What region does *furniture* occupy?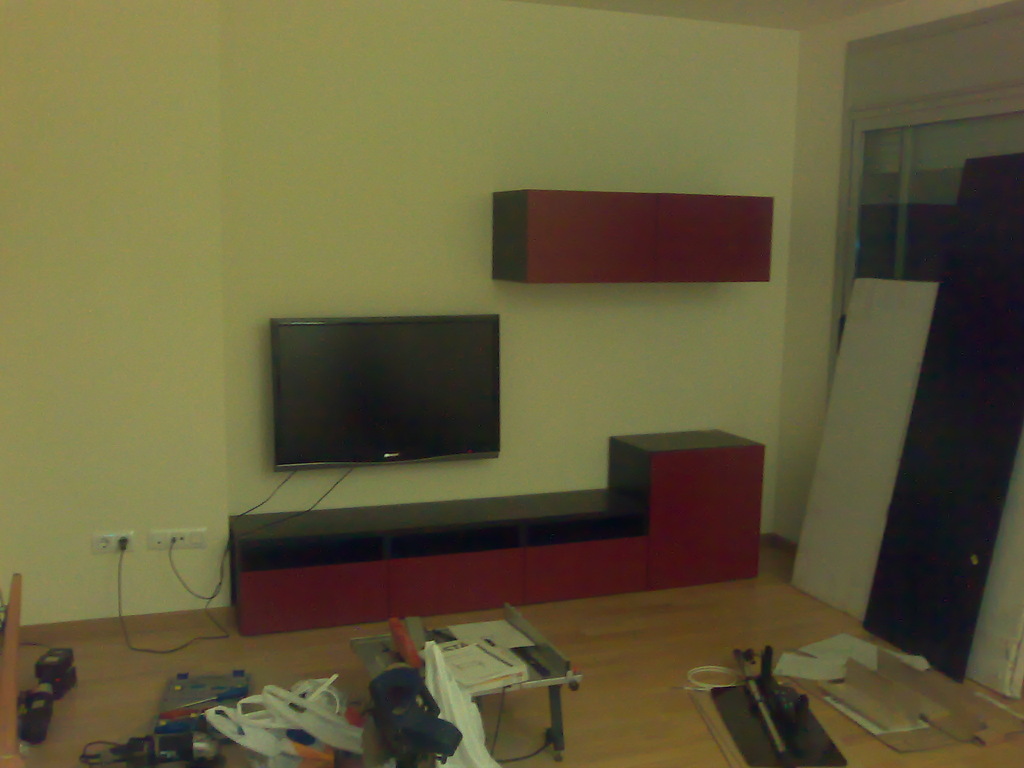
pyautogui.locateOnScreen(229, 424, 763, 636).
